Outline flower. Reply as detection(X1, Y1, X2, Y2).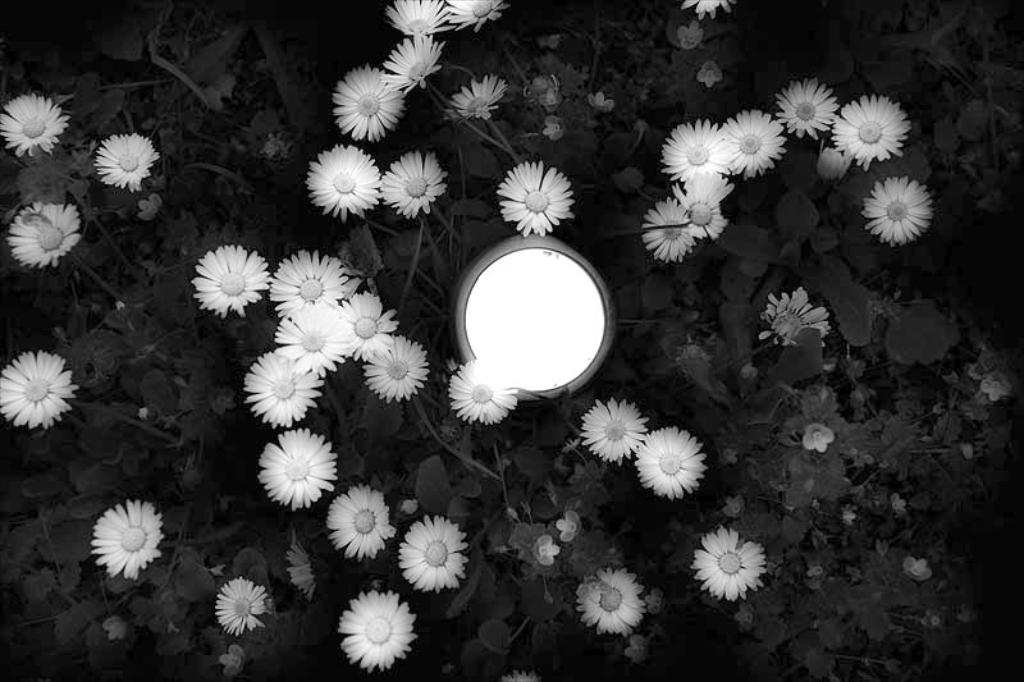
detection(220, 646, 247, 681).
